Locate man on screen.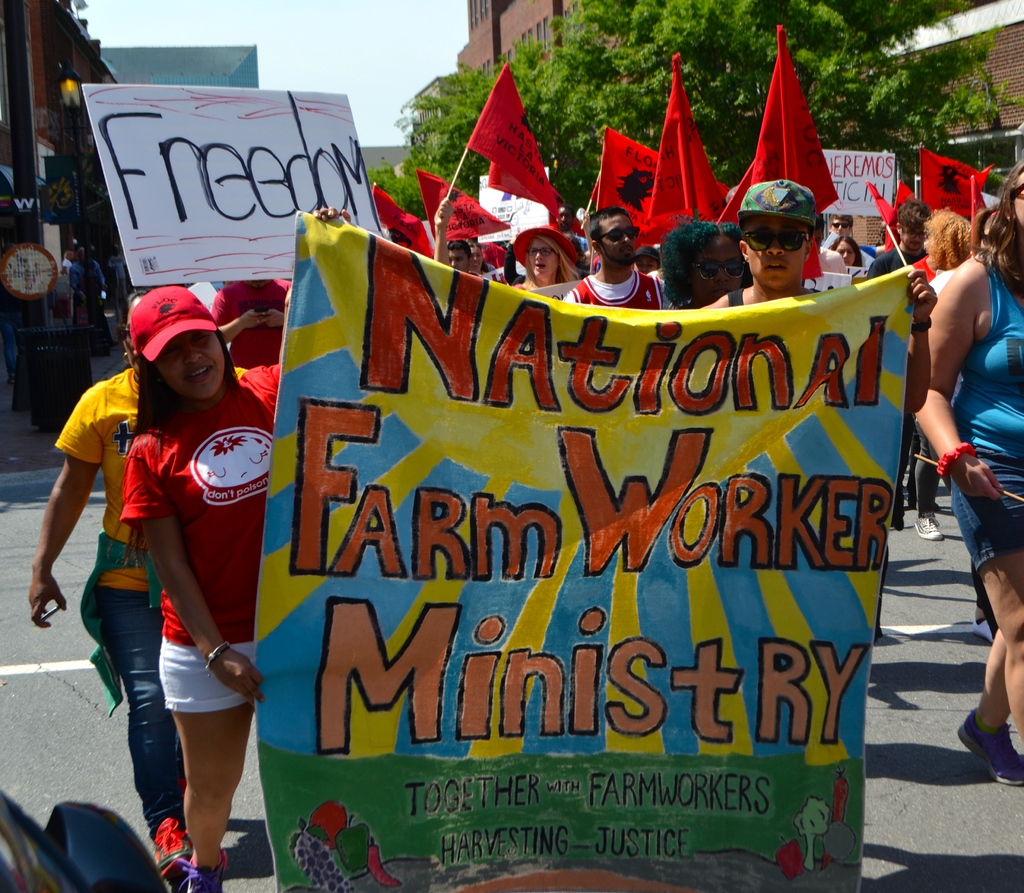
On screen at l=212, t=278, r=292, b=369.
